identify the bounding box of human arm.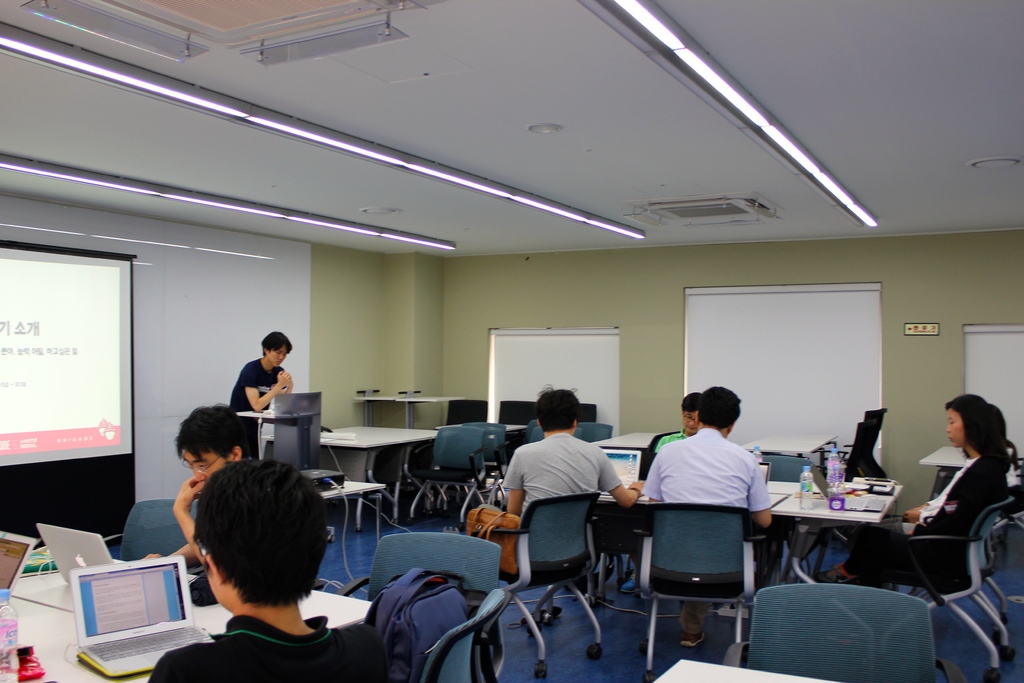
[598, 446, 644, 504].
